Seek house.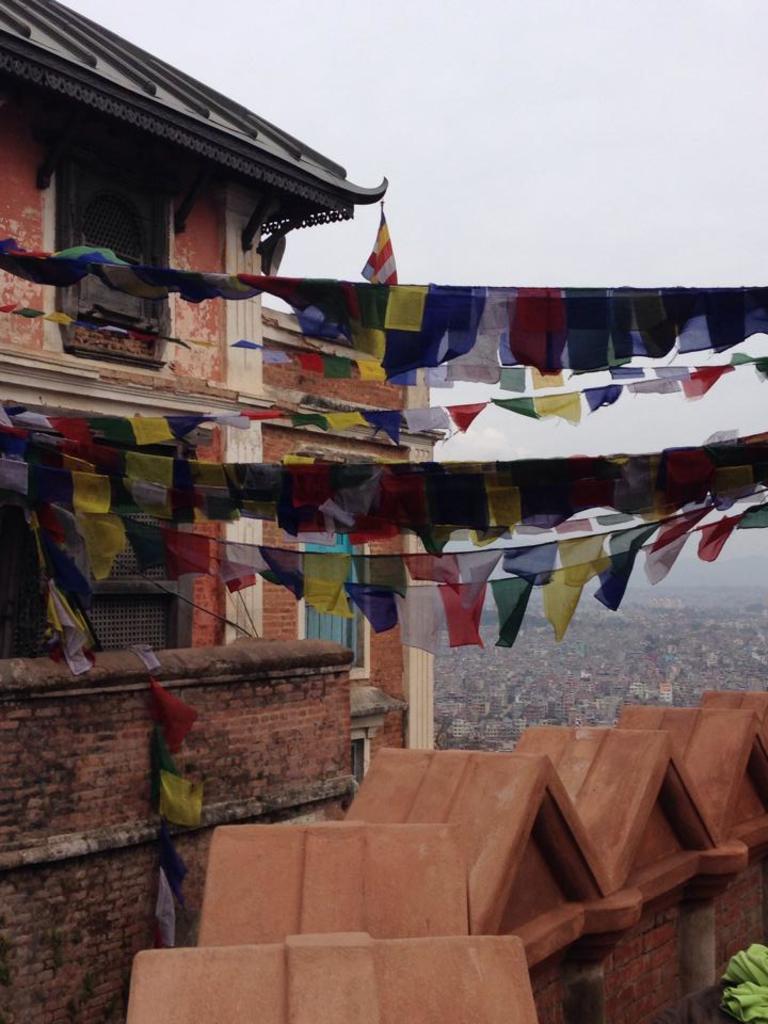
x1=119, y1=691, x2=767, y2=1022.
